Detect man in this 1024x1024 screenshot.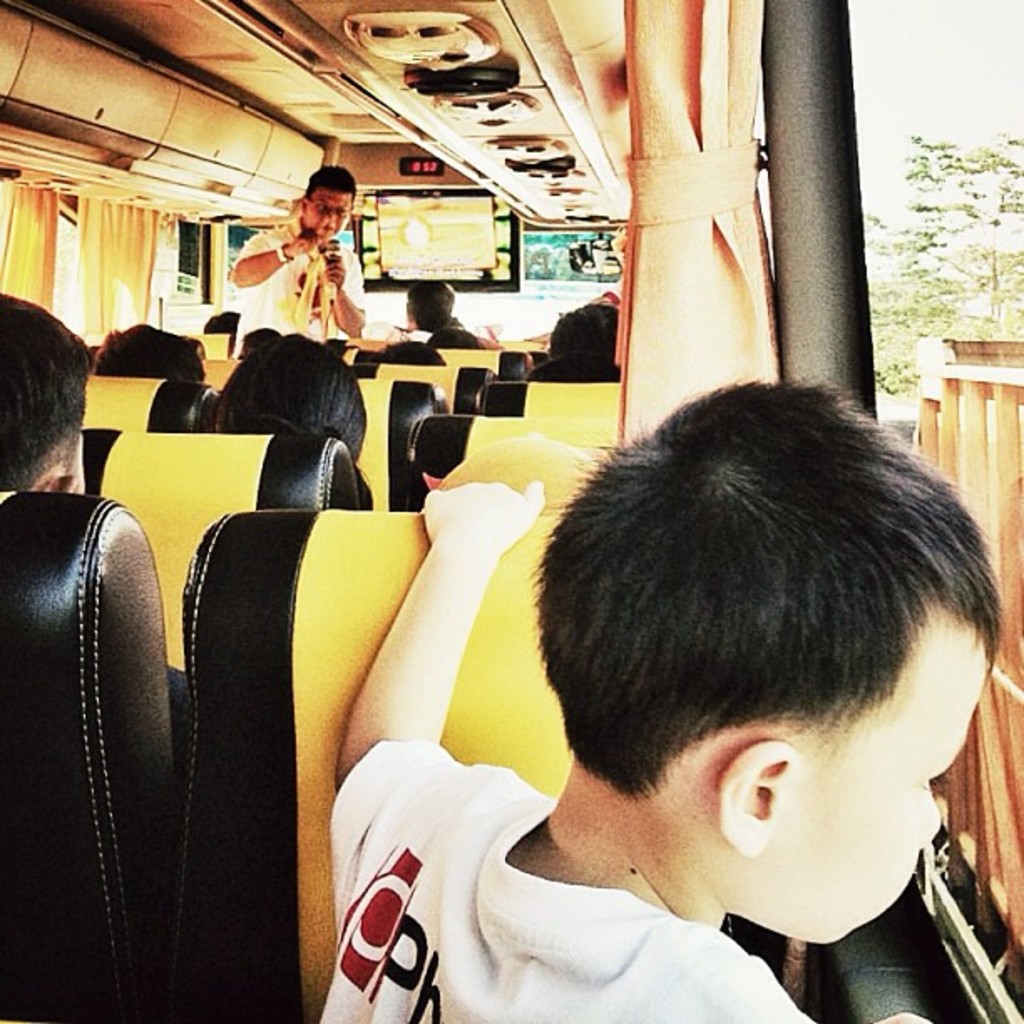
Detection: <box>366,283,463,345</box>.
